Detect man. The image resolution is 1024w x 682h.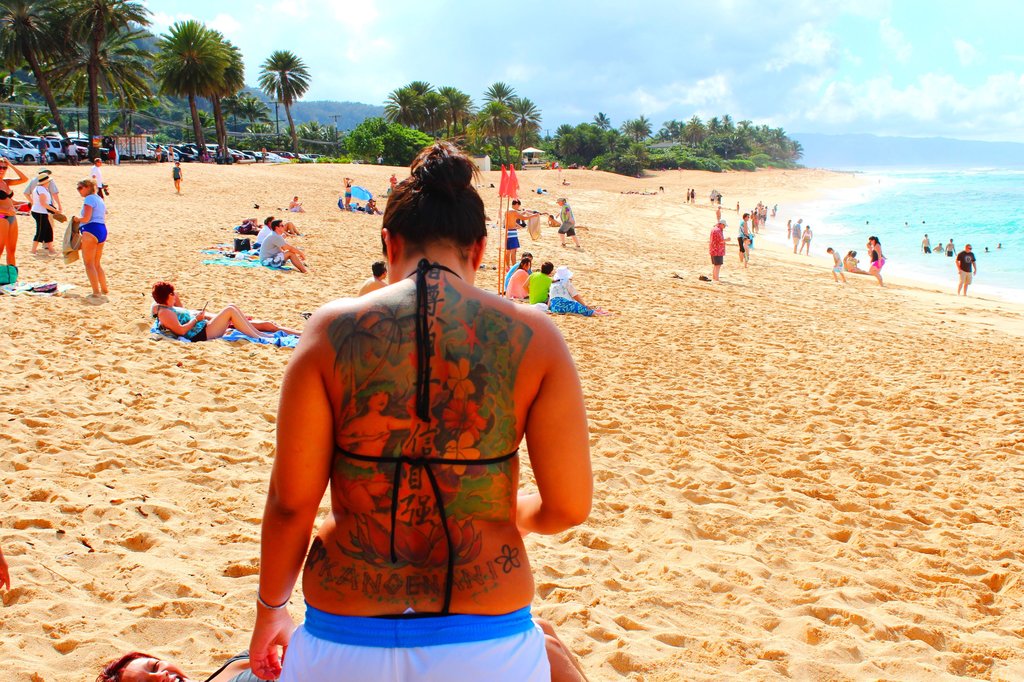
bbox=(719, 189, 723, 202).
